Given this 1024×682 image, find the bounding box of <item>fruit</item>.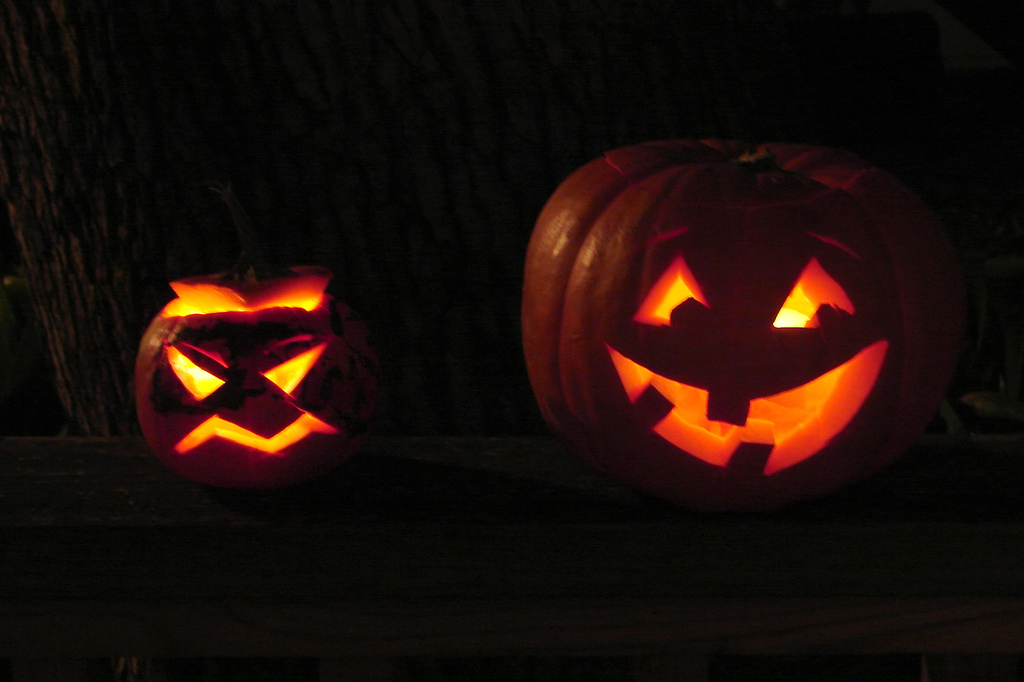
bbox=[132, 256, 426, 485].
